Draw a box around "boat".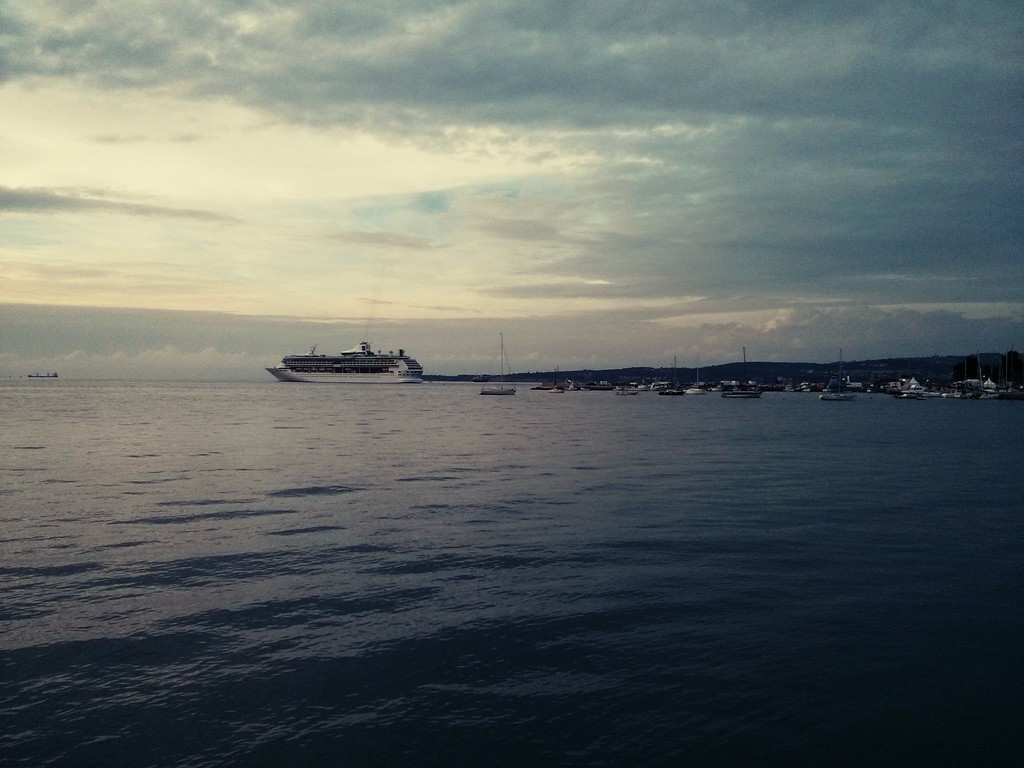
474,326,517,399.
